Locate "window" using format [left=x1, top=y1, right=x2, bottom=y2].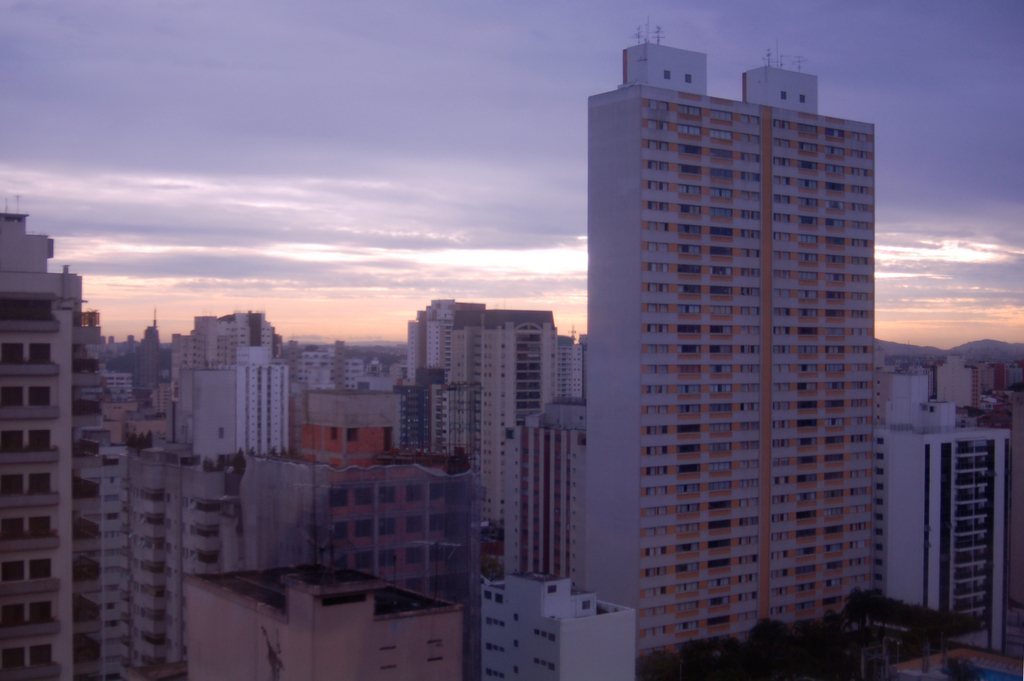
[left=31, top=433, right=49, bottom=450].
